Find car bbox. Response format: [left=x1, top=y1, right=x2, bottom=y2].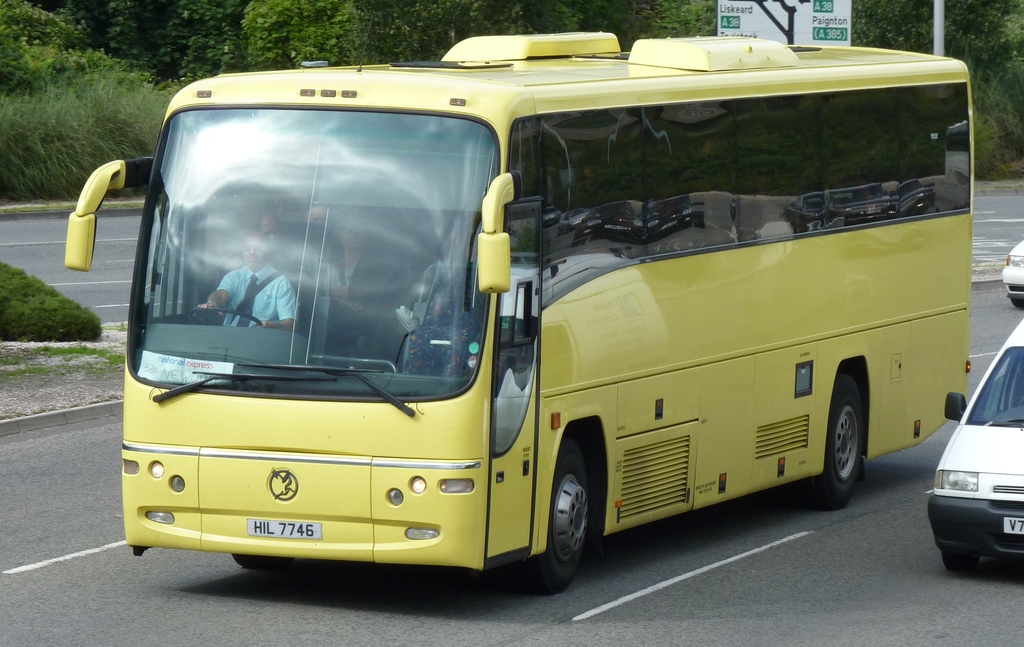
[left=1000, top=234, right=1023, bottom=307].
